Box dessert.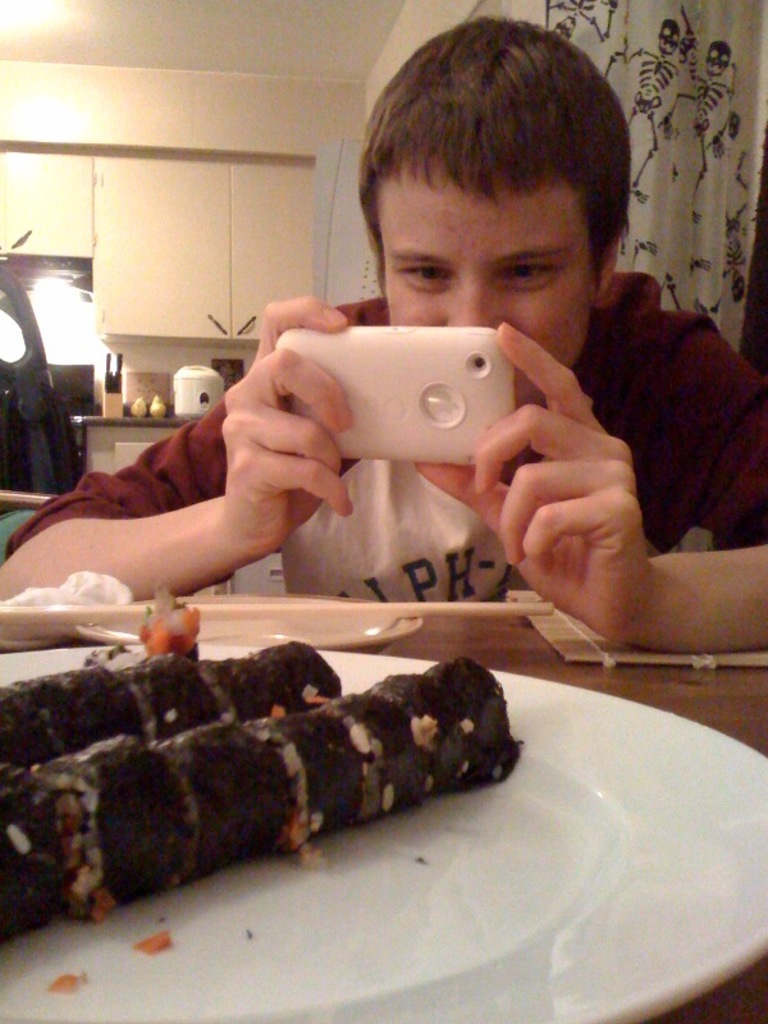
select_region(0, 632, 348, 768).
